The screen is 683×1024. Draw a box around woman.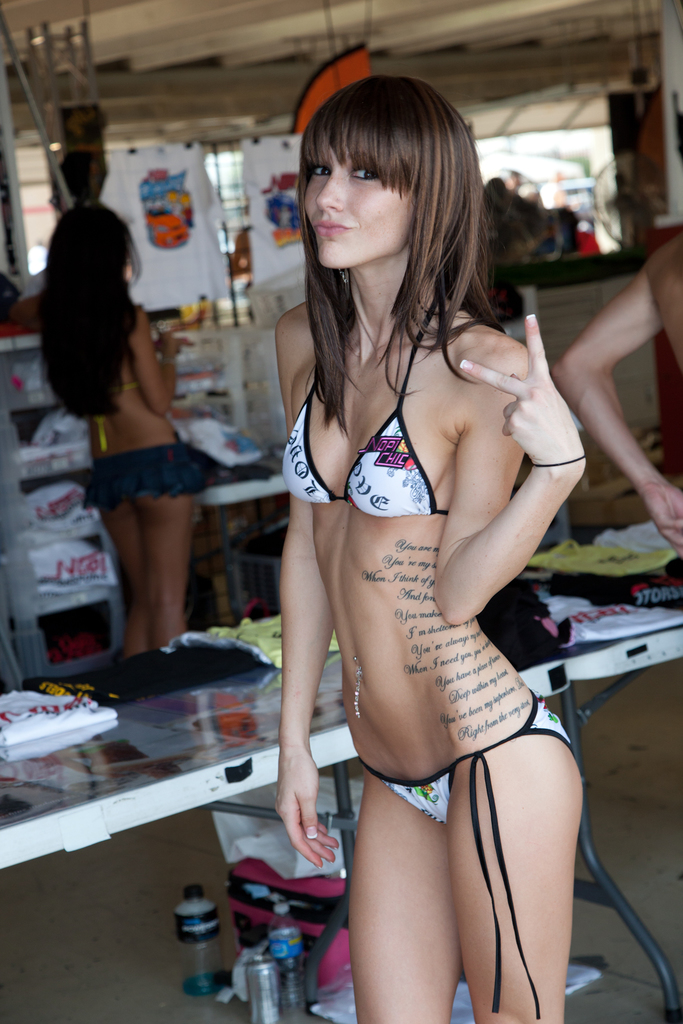
{"x1": 243, "y1": 74, "x2": 594, "y2": 1010}.
